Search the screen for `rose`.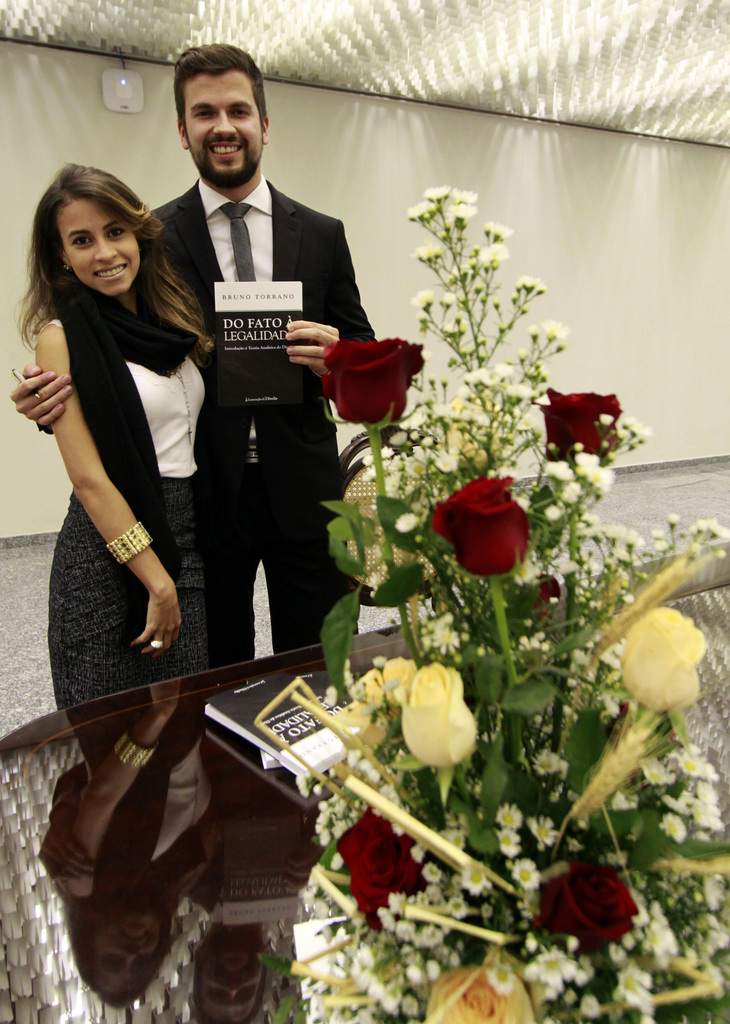
Found at locate(346, 666, 388, 710).
